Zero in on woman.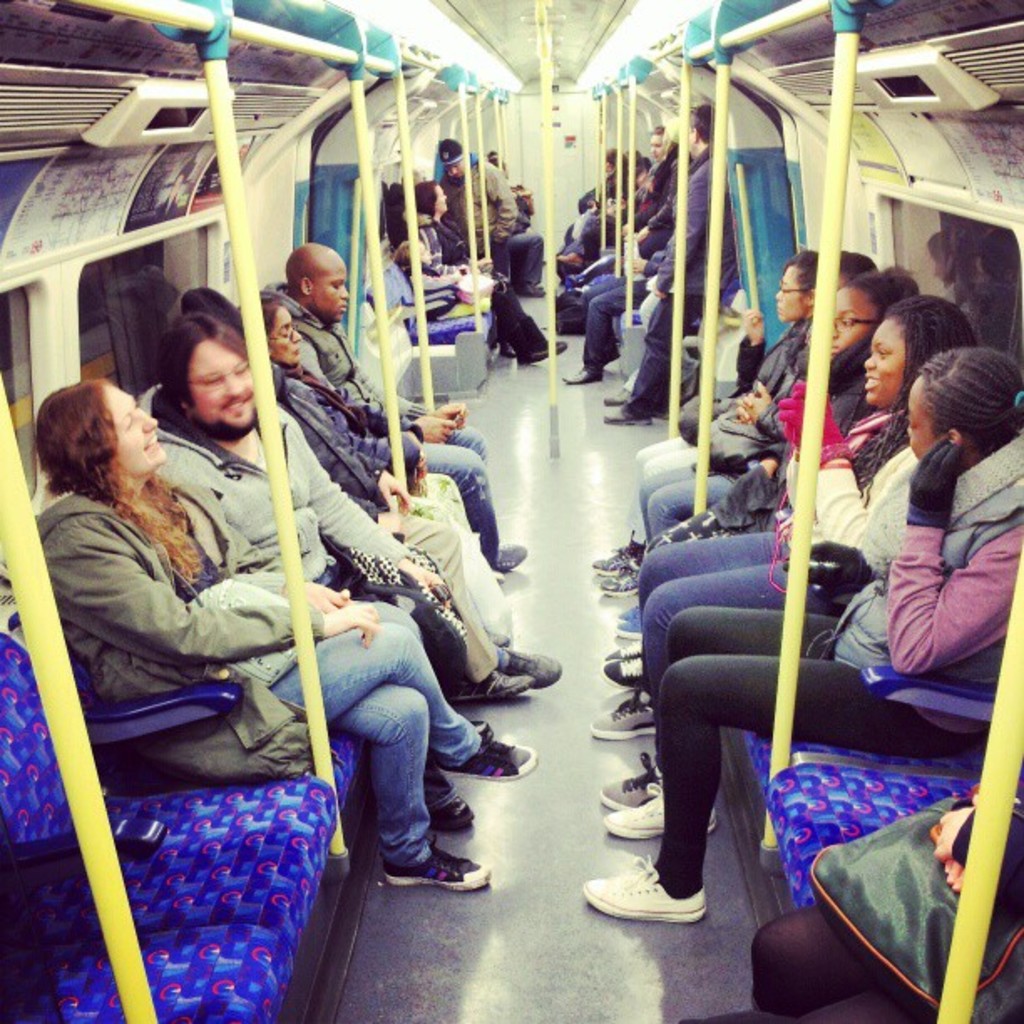
Zeroed in: box(417, 182, 567, 358).
